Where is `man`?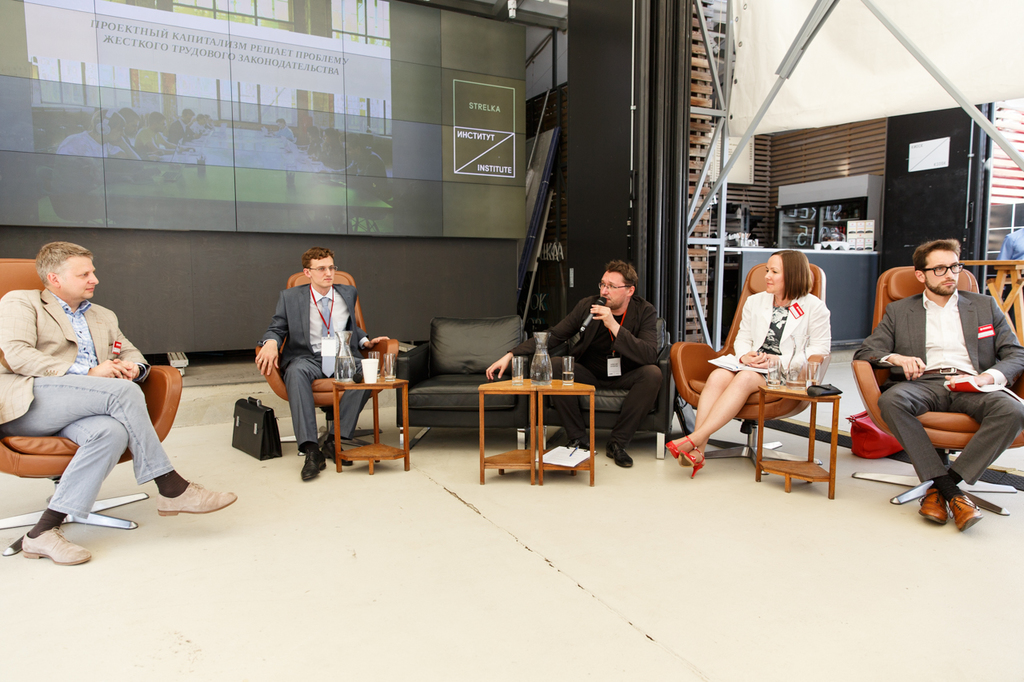
bbox(482, 257, 666, 473).
